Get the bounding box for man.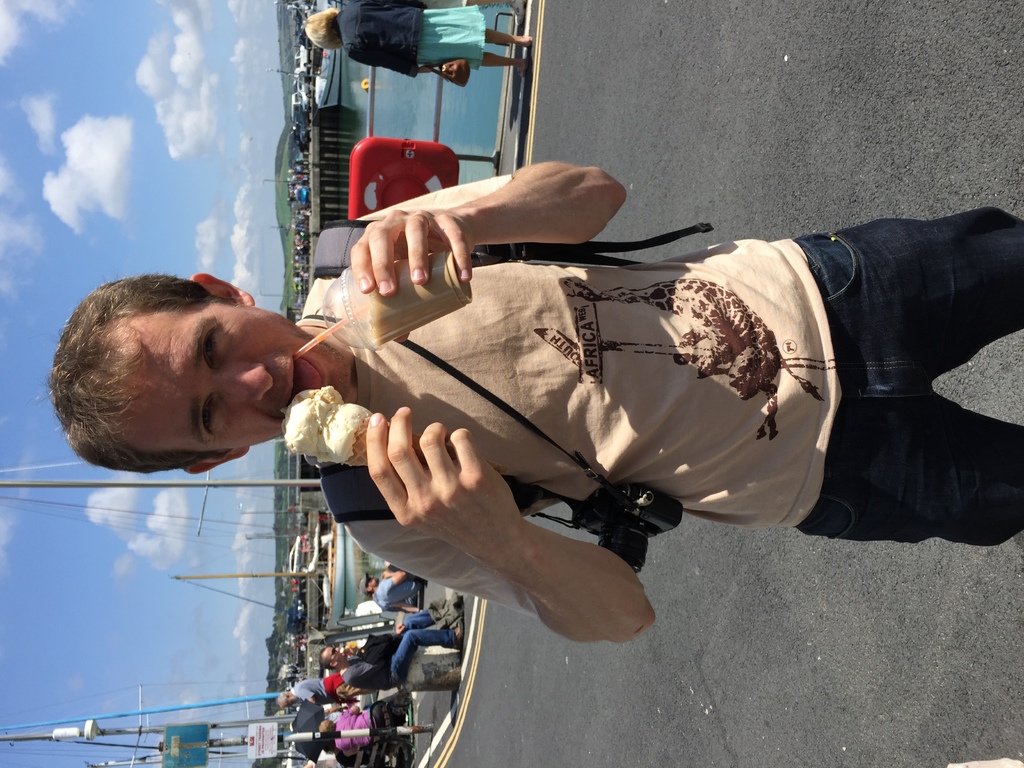
(x1=276, y1=672, x2=345, y2=702).
